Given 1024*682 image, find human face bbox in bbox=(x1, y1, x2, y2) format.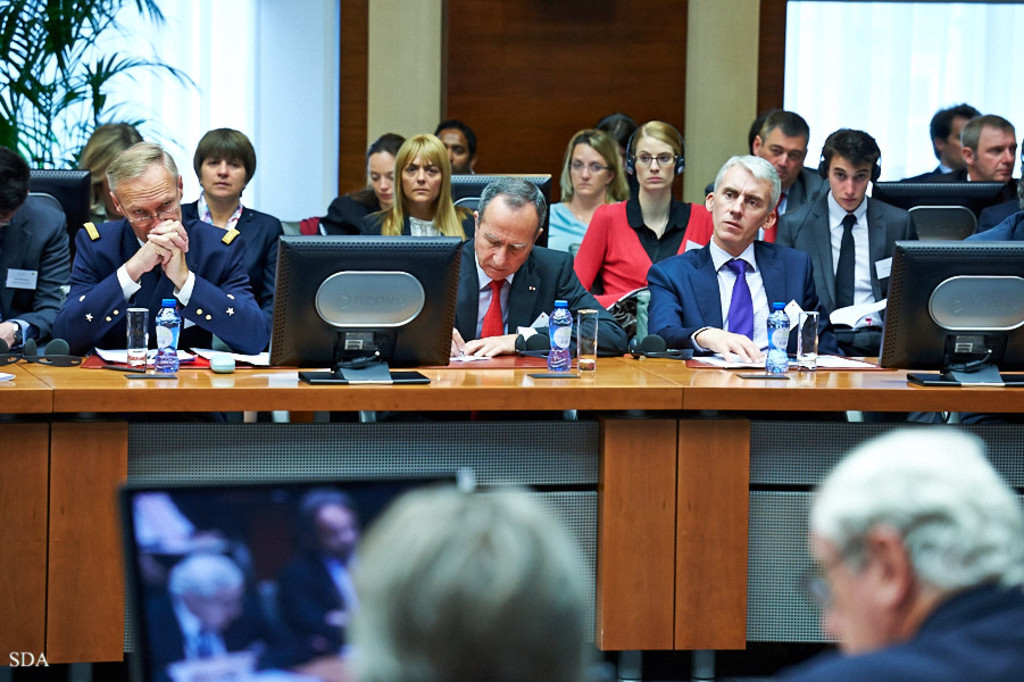
bbox=(114, 170, 178, 240).
